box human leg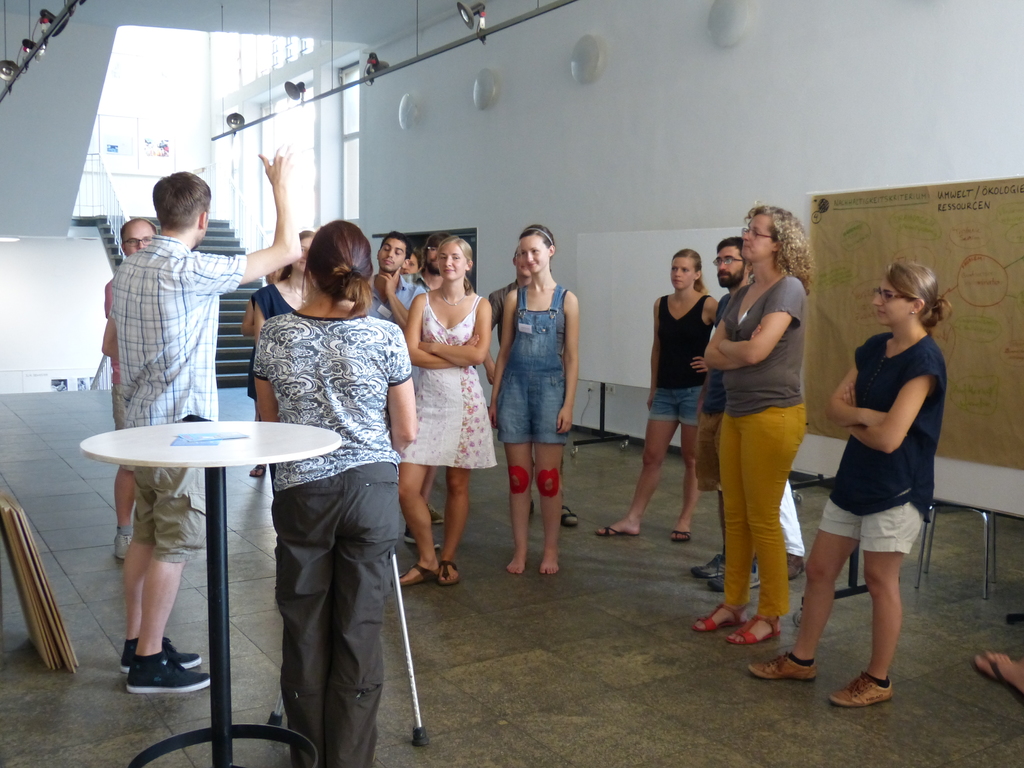
<region>663, 389, 700, 537</region>
